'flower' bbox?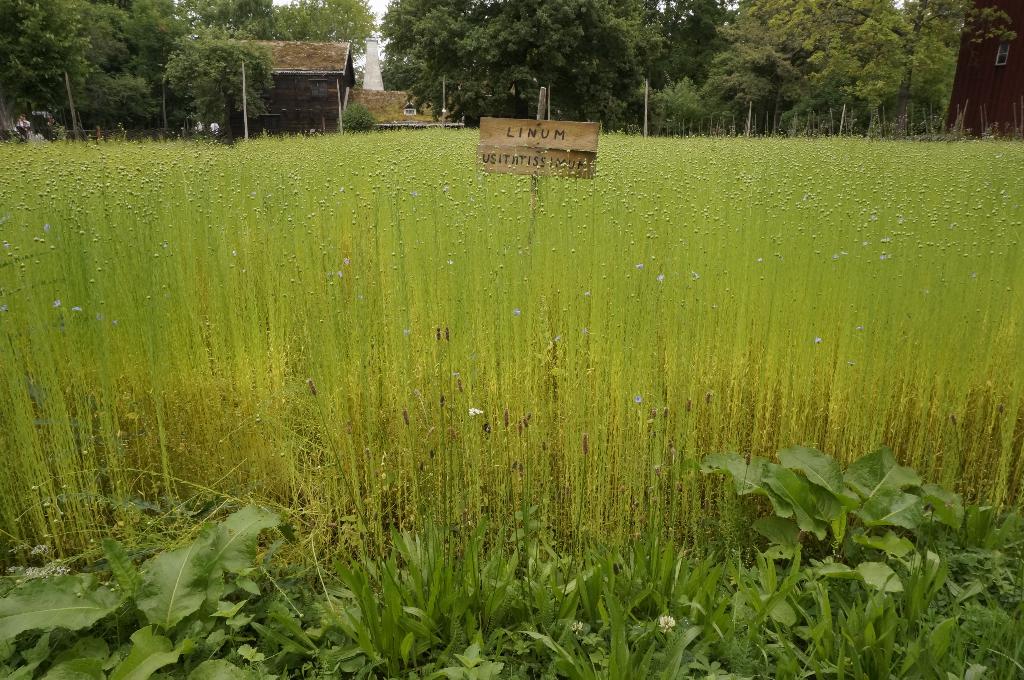
left=653, top=272, right=666, bottom=282
